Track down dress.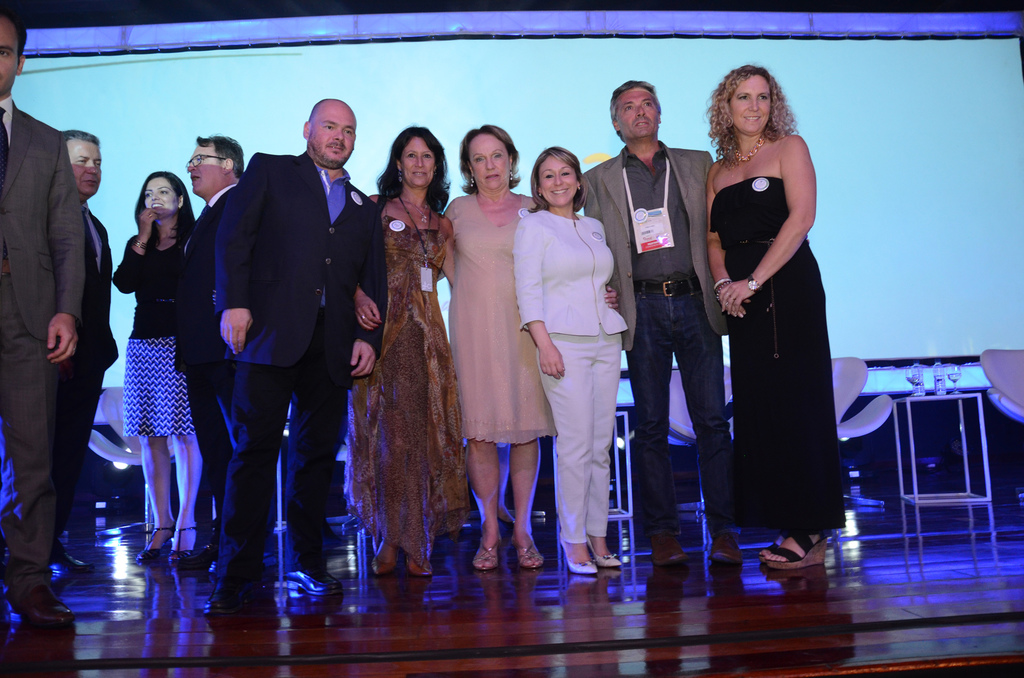
Tracked to [x1=367, y1=199, x2=480, y2=587].
